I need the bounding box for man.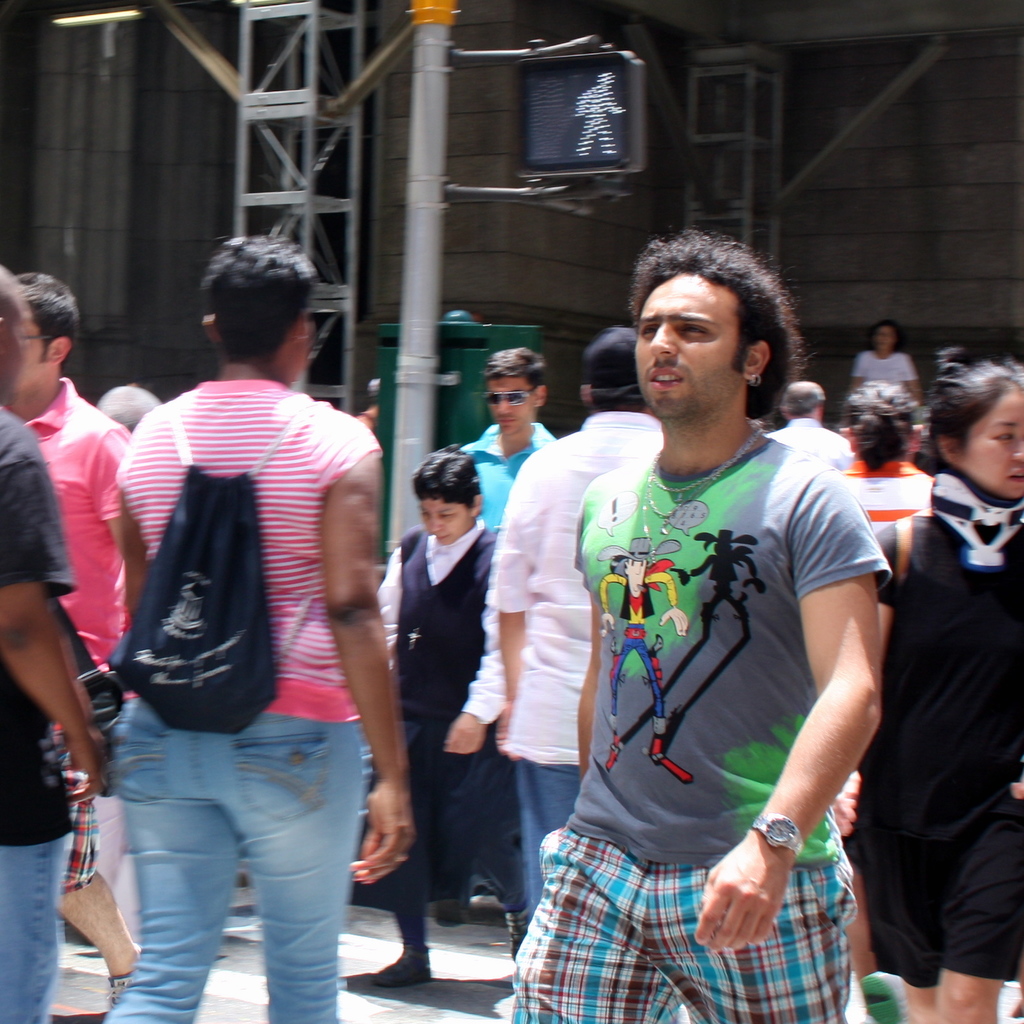
Here it is: <bbox>452, 339, 545, 550</bbox>.
